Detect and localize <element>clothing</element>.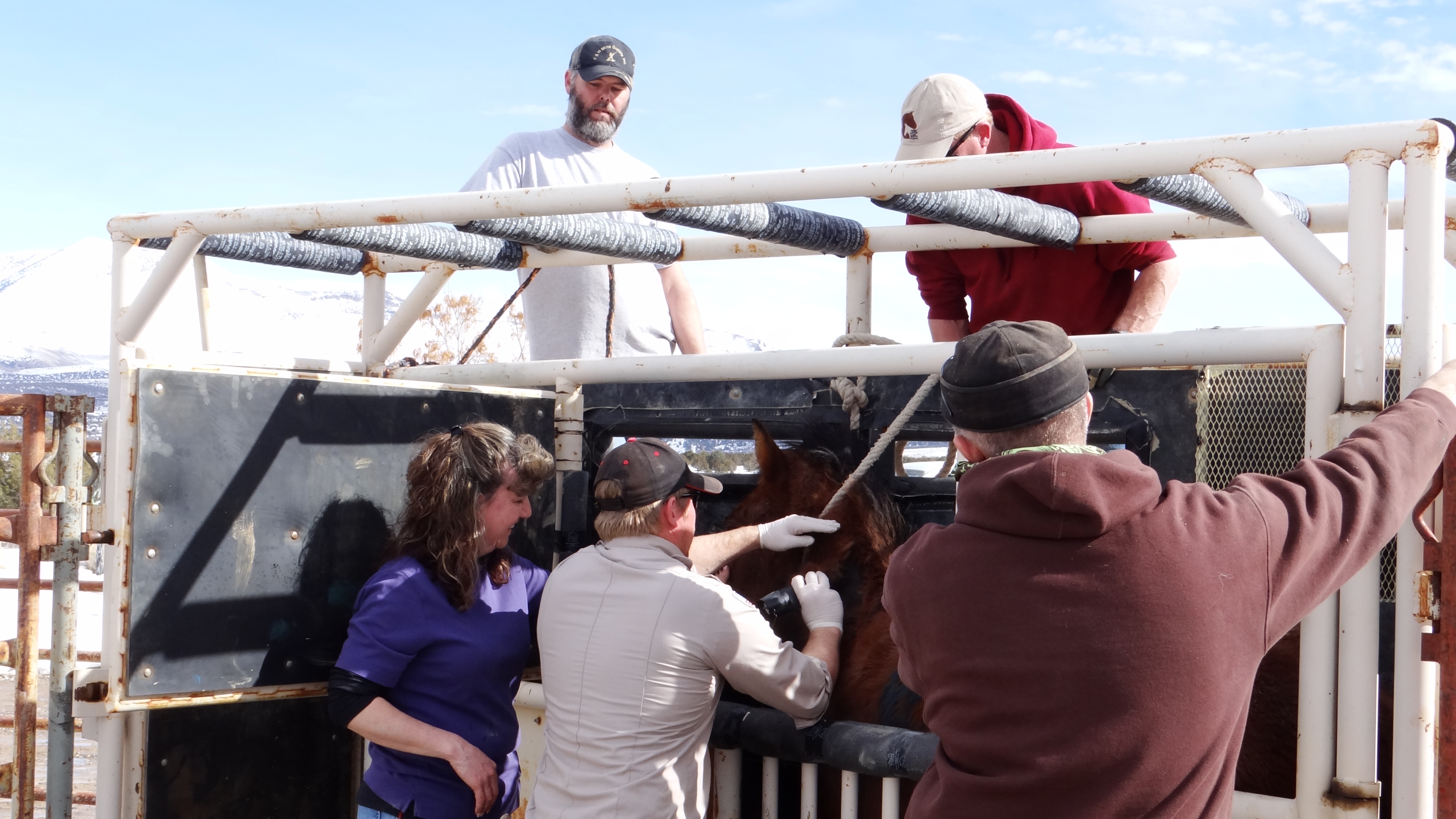
Localized at select_region(270, 110, 446, 258).
